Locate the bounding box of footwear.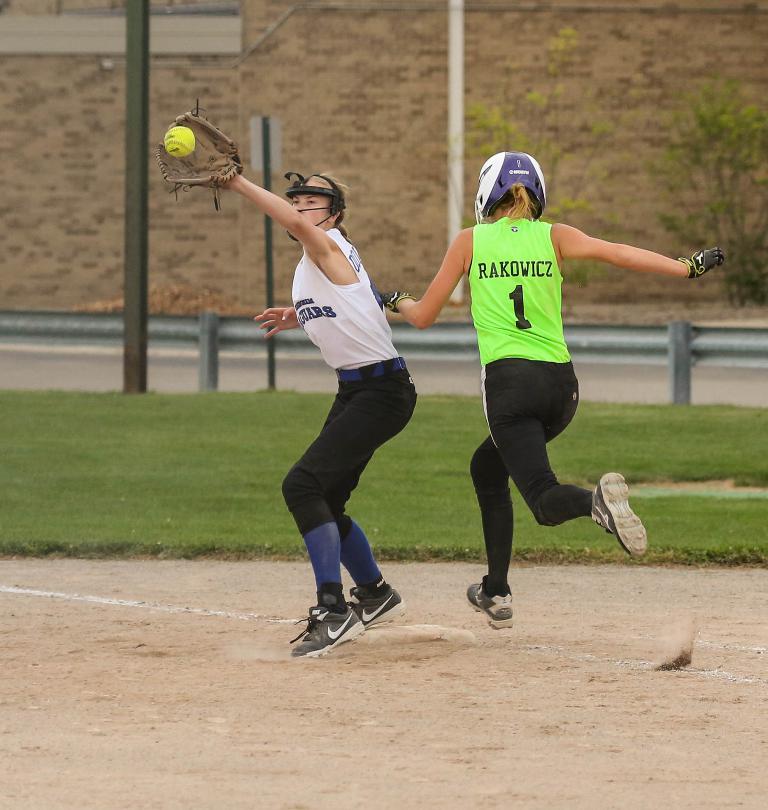
Bounding box: 348/582/406/629.
